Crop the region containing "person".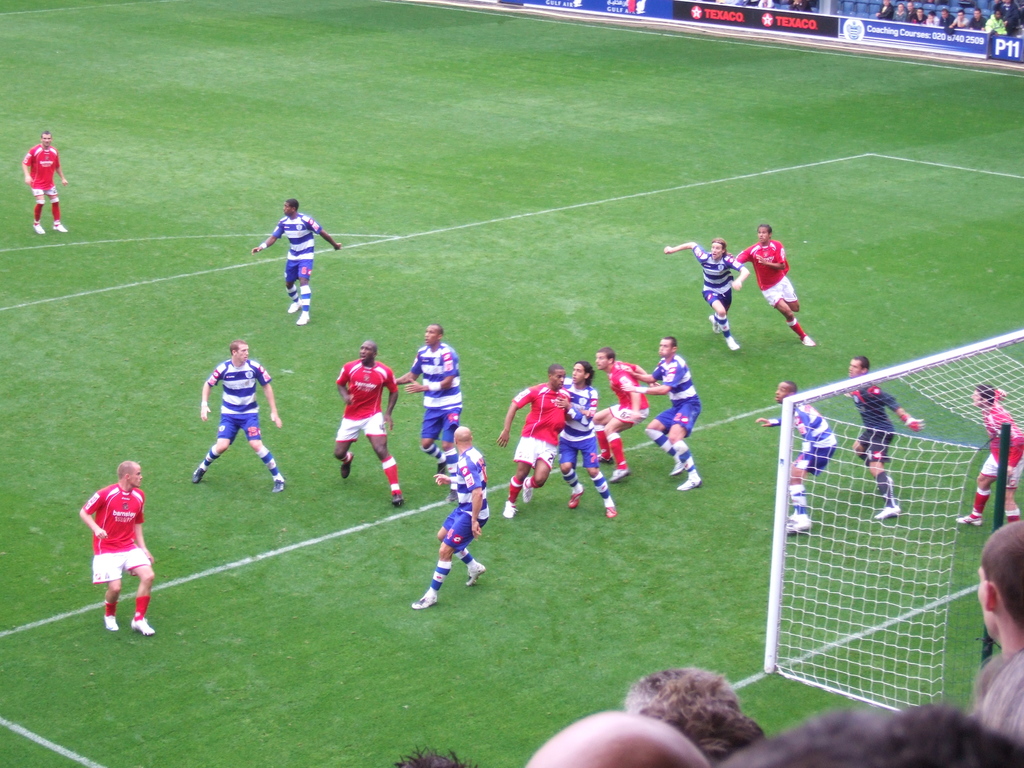
Crop region: bbox=(838, 355, 927, 524).
